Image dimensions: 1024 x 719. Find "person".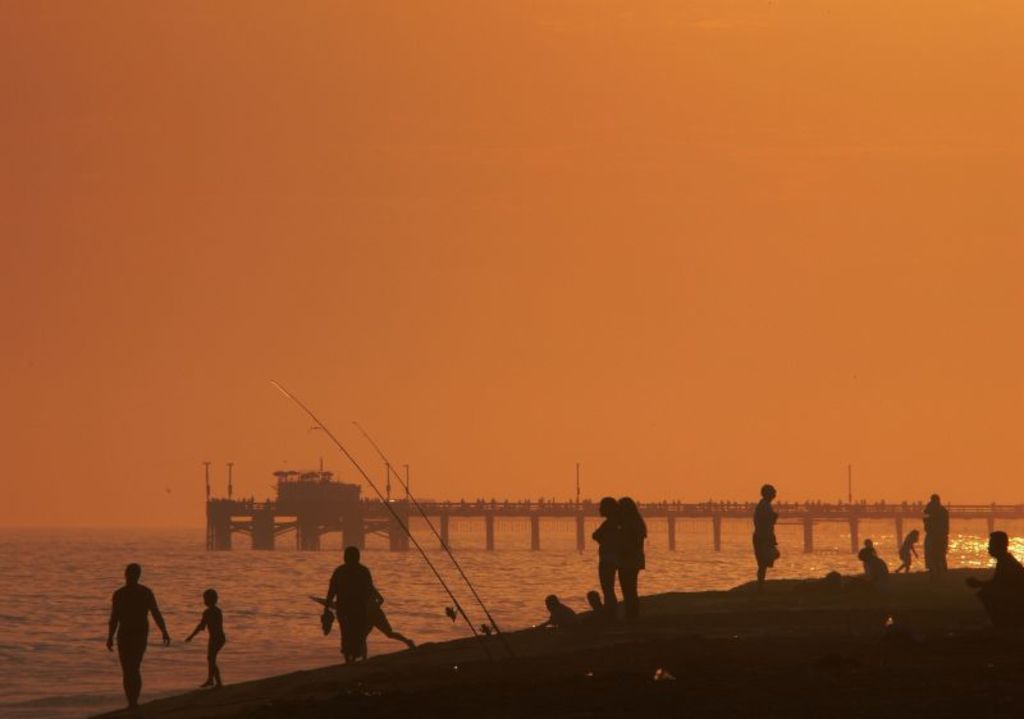
BBox(184, 583, 225, 686).
